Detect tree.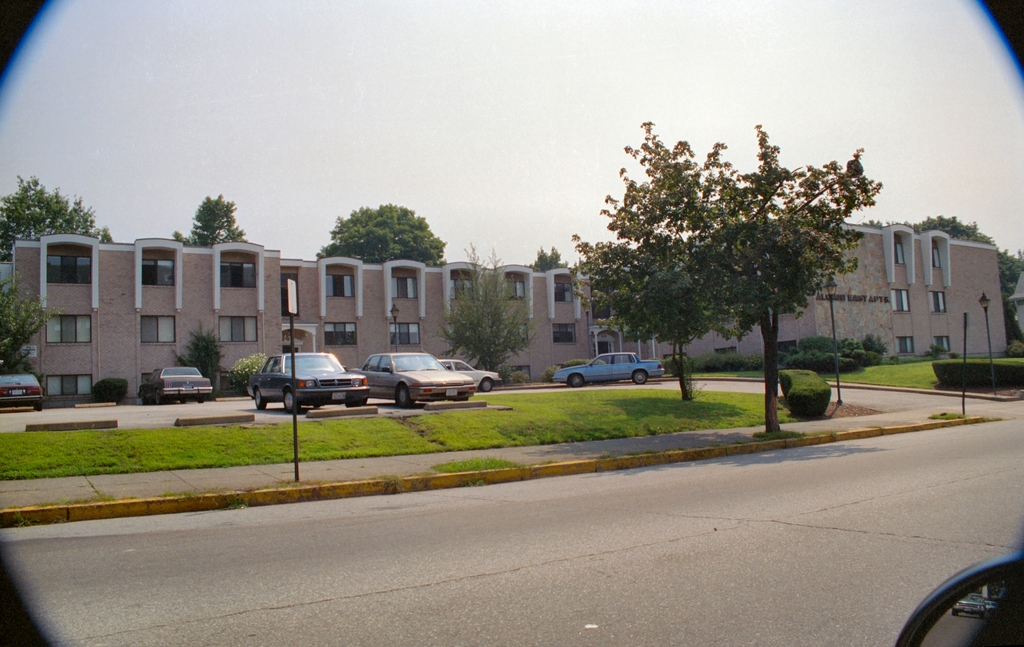
Detected at <bbox>530, 244, 568, 270</bbox>.
